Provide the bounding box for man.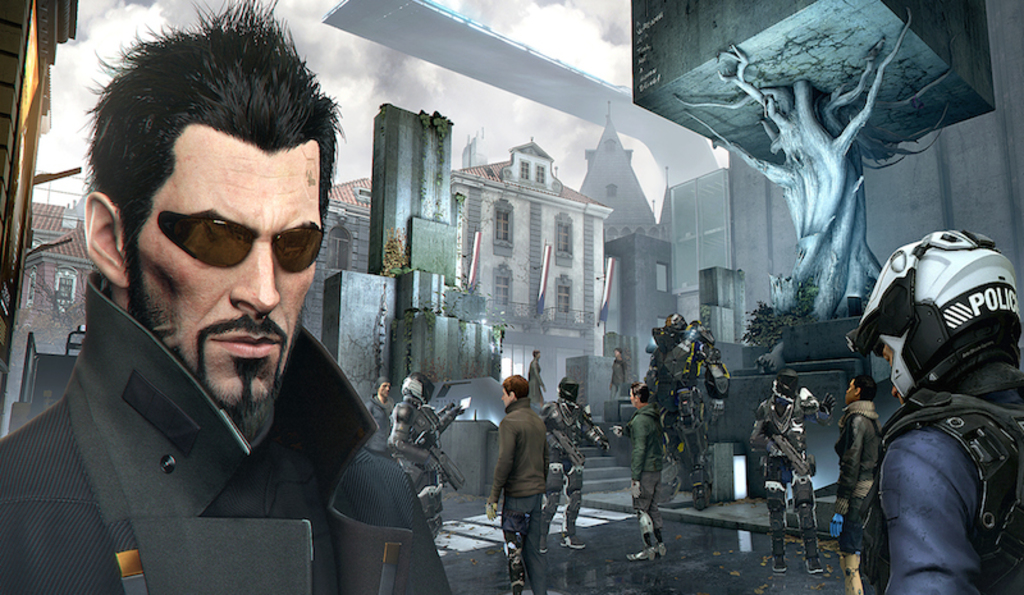
select_region(617, 381, 678, 575).
